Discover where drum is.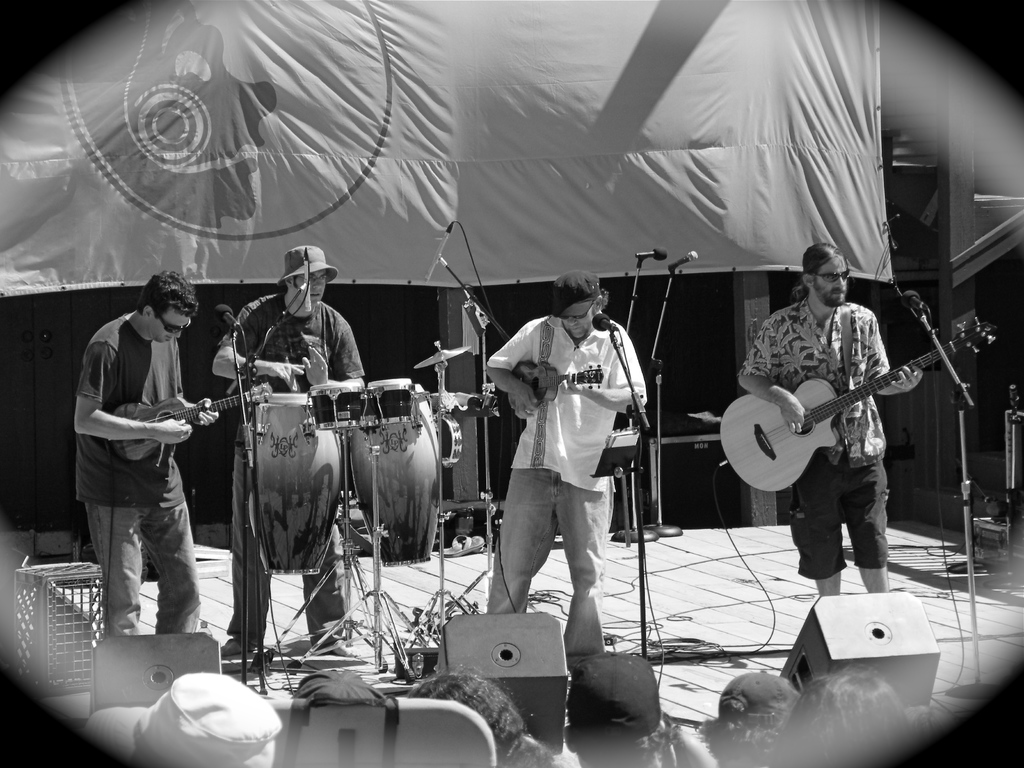
Discovered at Rect(249, 389, 346, 575).
